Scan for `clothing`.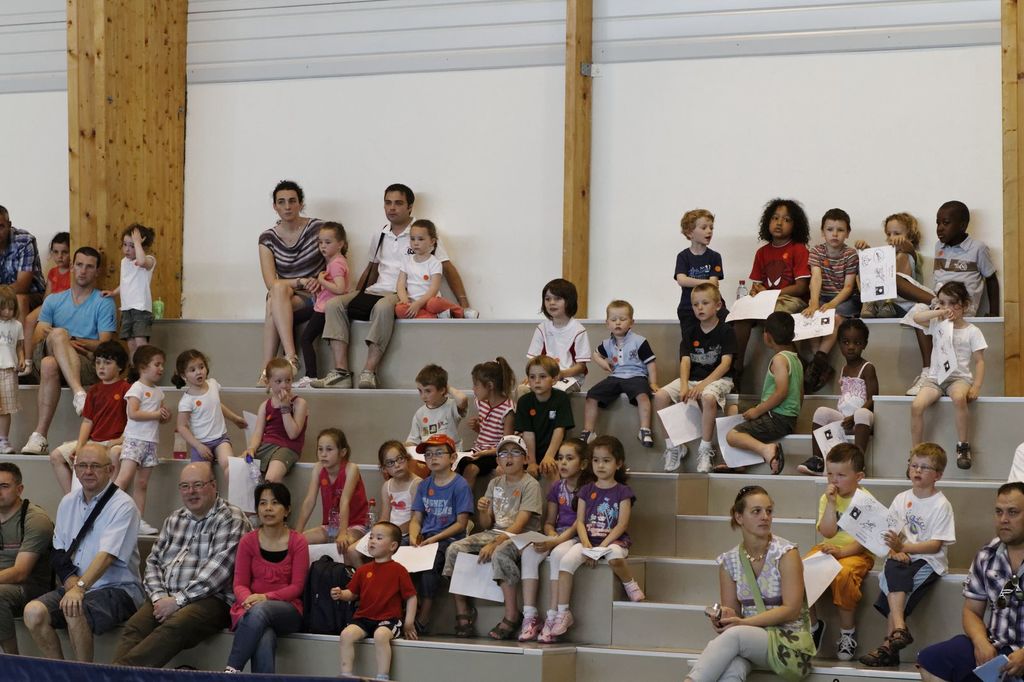
Scan result: 298, 244, 350, 376.
